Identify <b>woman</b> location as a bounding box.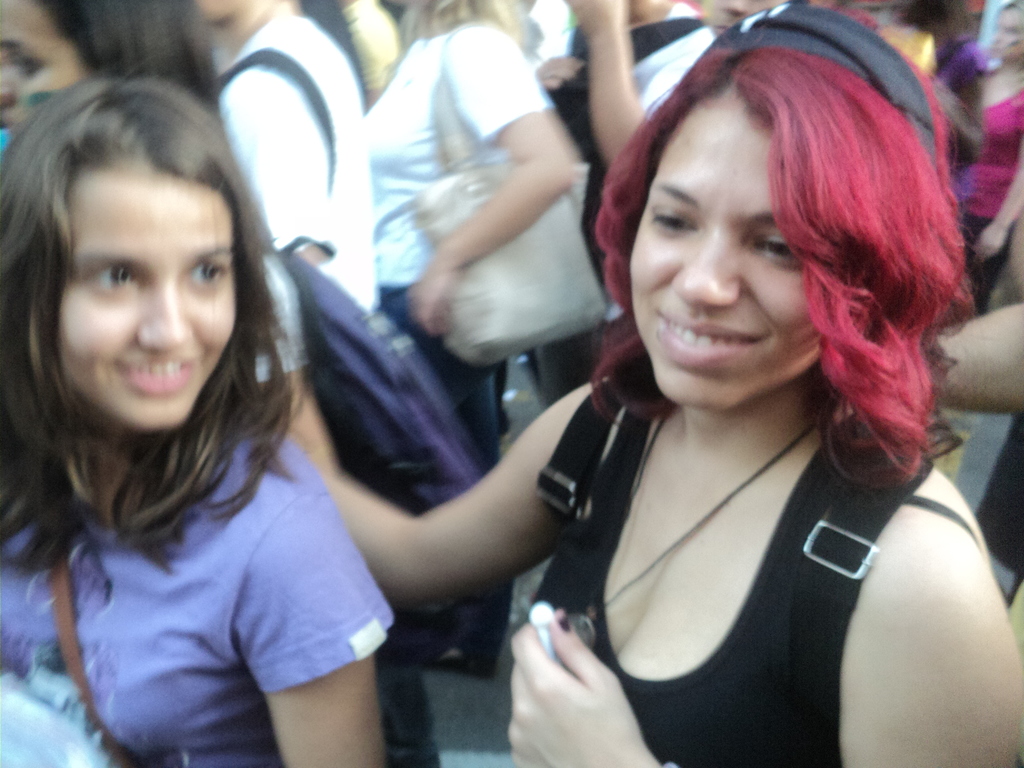
[975,0,1023,318].
